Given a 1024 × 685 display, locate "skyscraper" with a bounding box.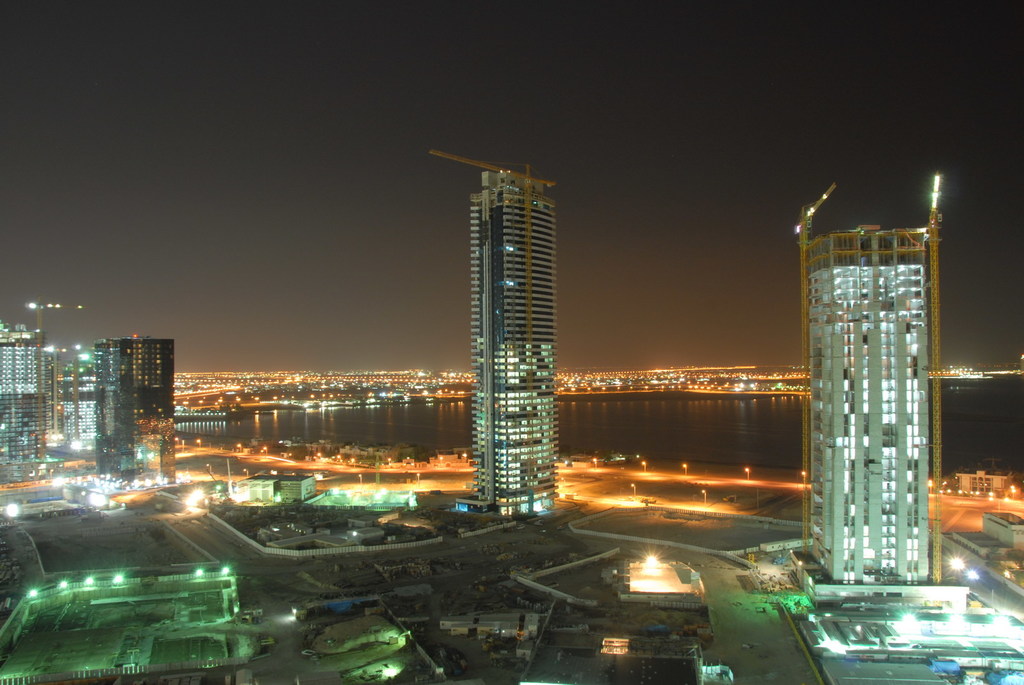
Located: detection(796, 163, 956, 624).
